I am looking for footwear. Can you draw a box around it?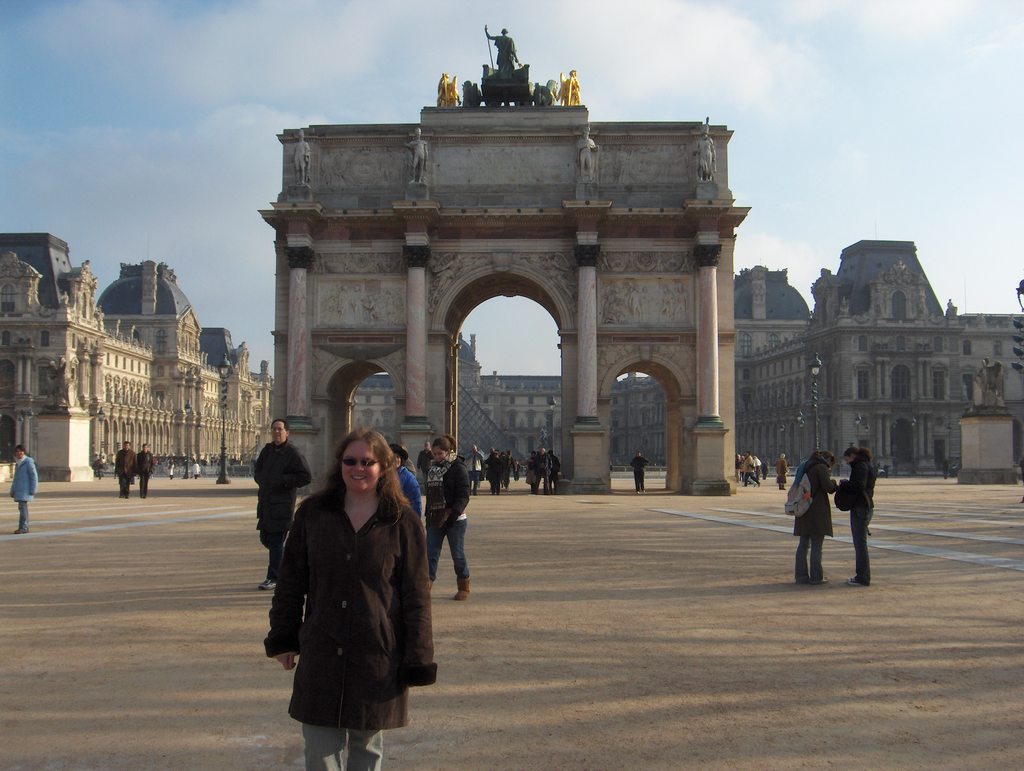
Sure, the bounding box is x1=796 y1=575 x2=814 y2=585.
